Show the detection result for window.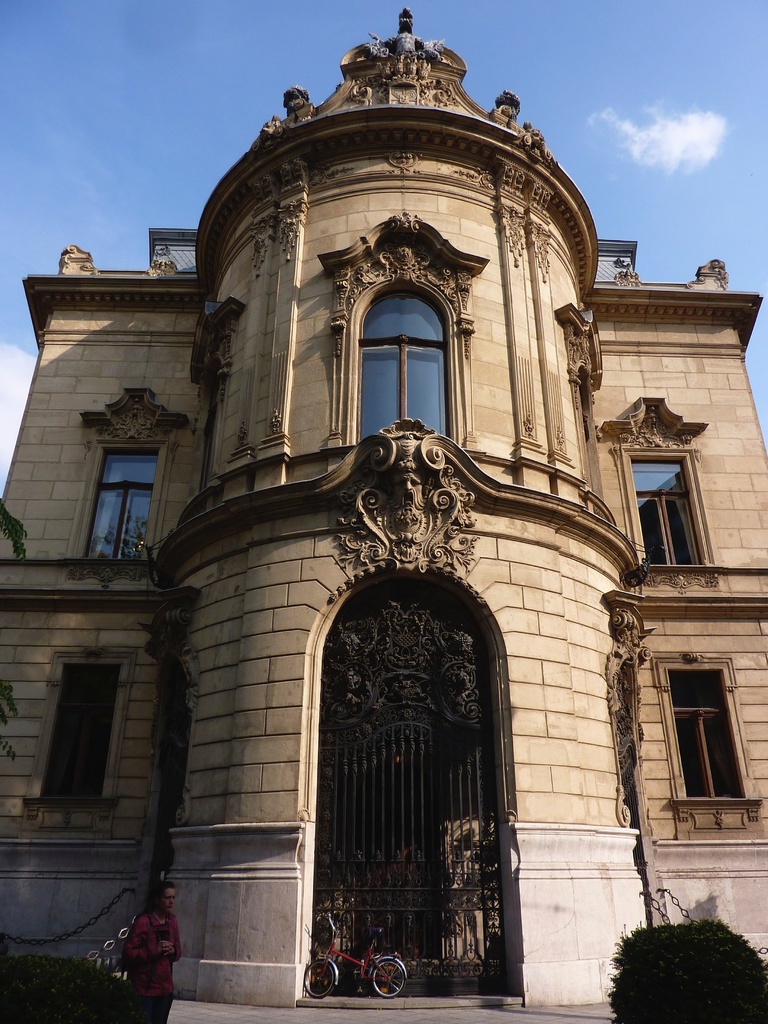
box(621, 428, 717, 586).
